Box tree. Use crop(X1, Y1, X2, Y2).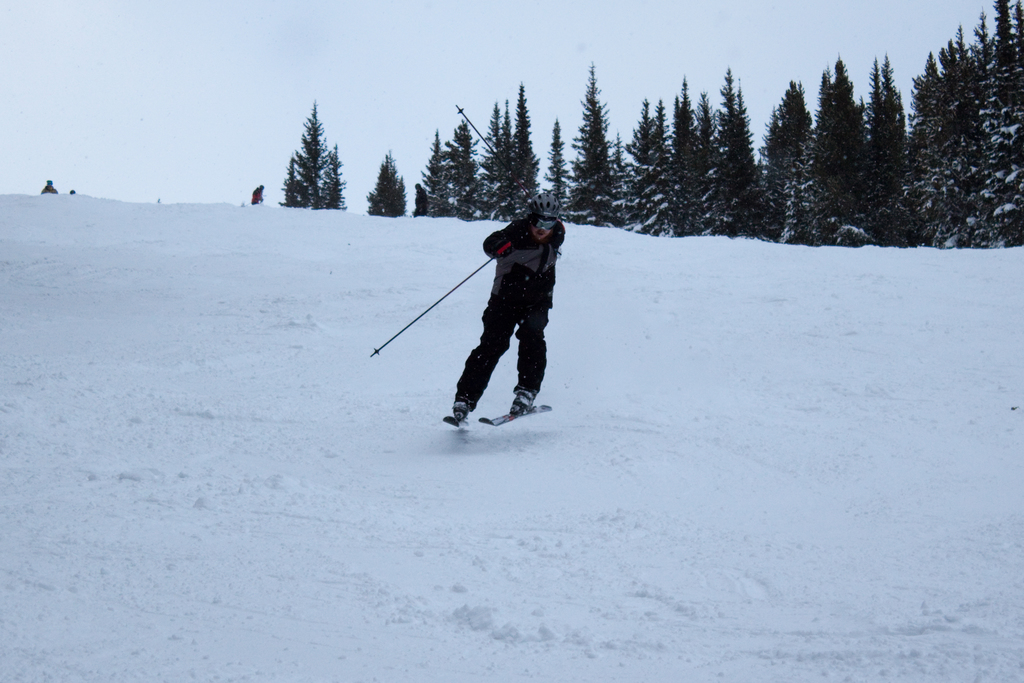
crop(502, 92, 519, 217).
